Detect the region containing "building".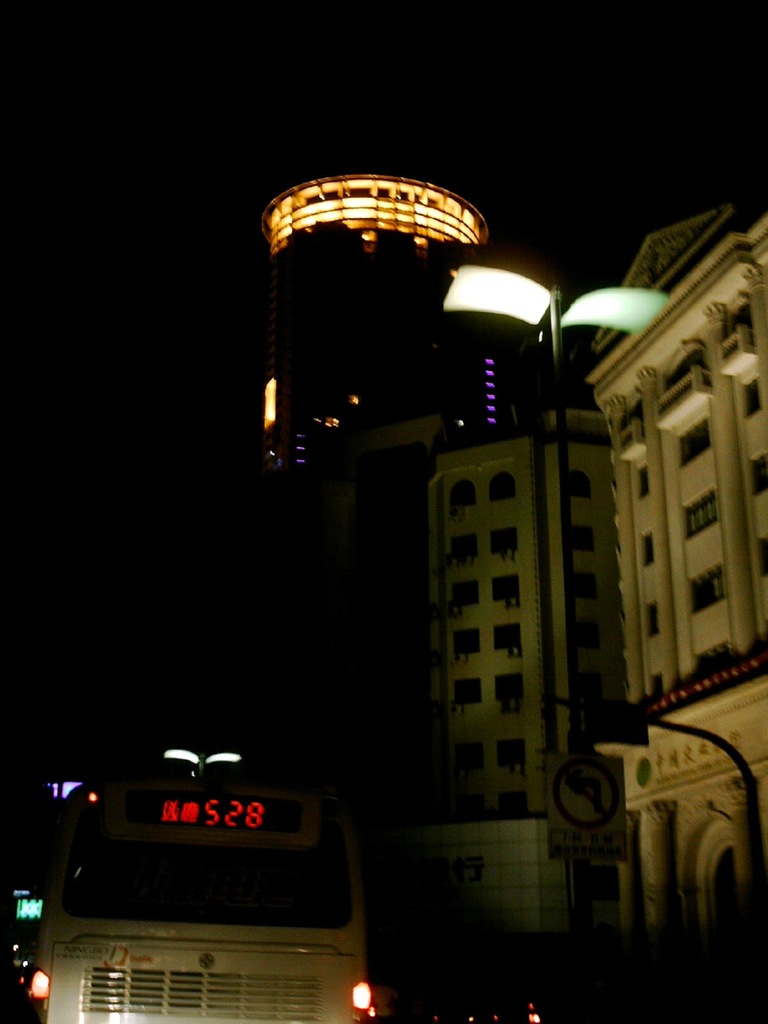
585/201/767/924.
